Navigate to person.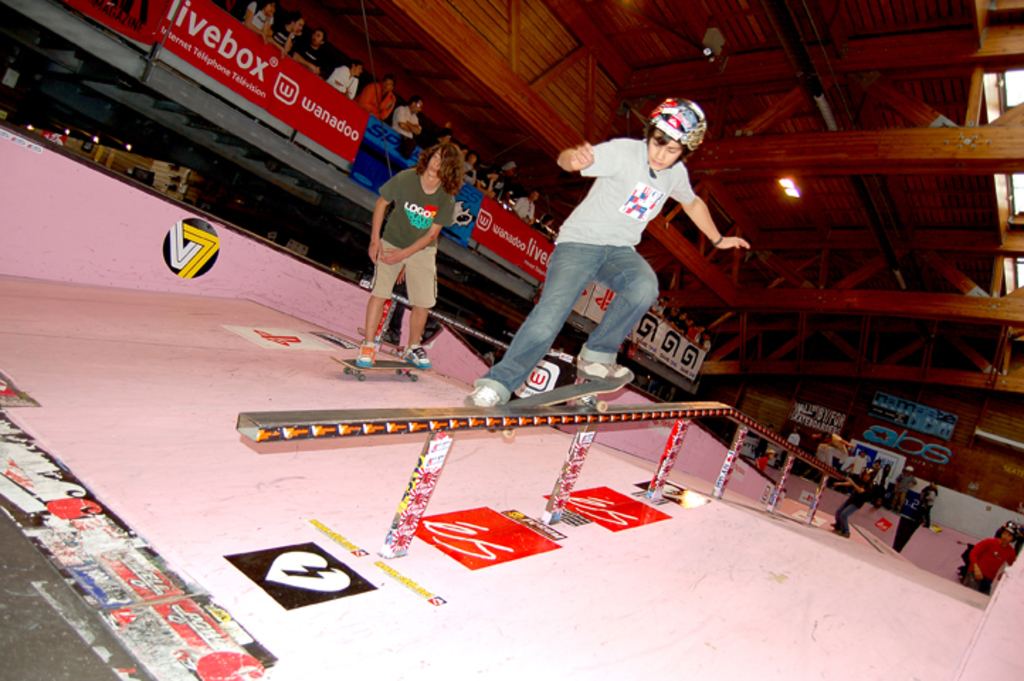
Navigation target: (462, 95, 752, 404).
